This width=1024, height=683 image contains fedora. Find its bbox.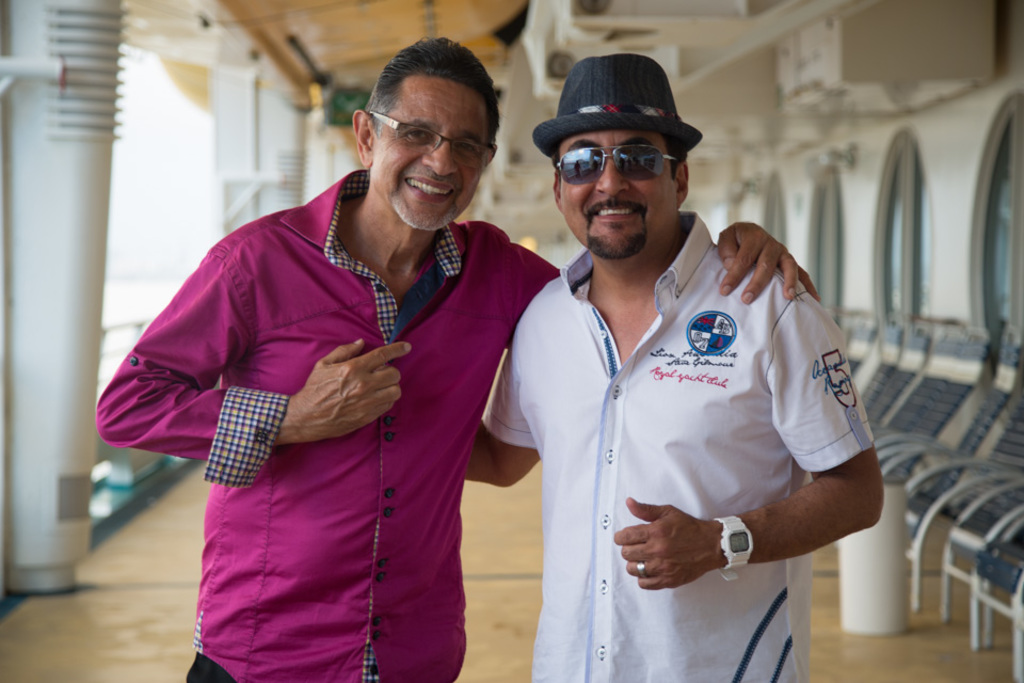
(532,47,708,182).
